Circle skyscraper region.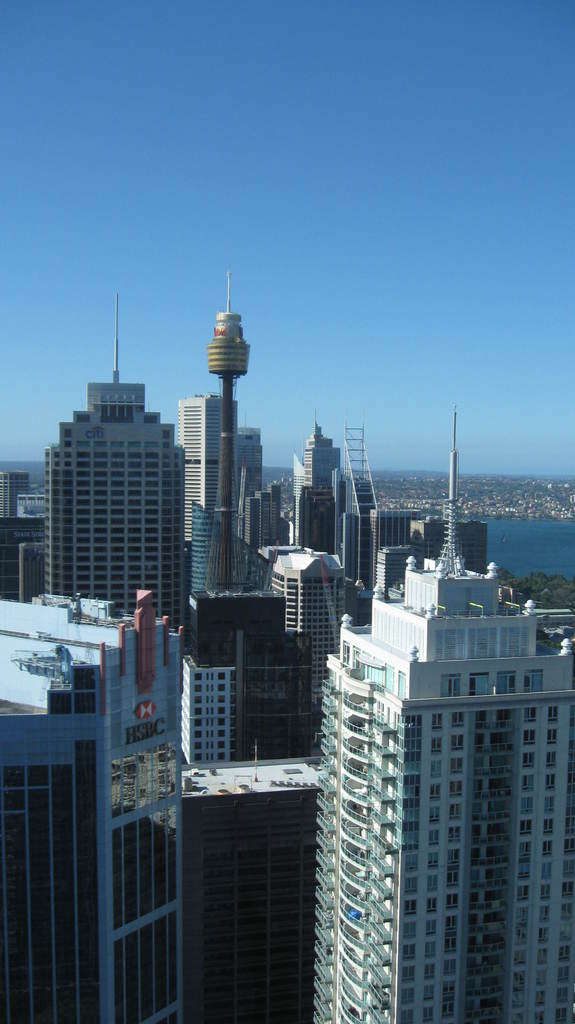
Region: {"x1": 277, "y1": 554, "x2": 574, "y2": 1023}.
